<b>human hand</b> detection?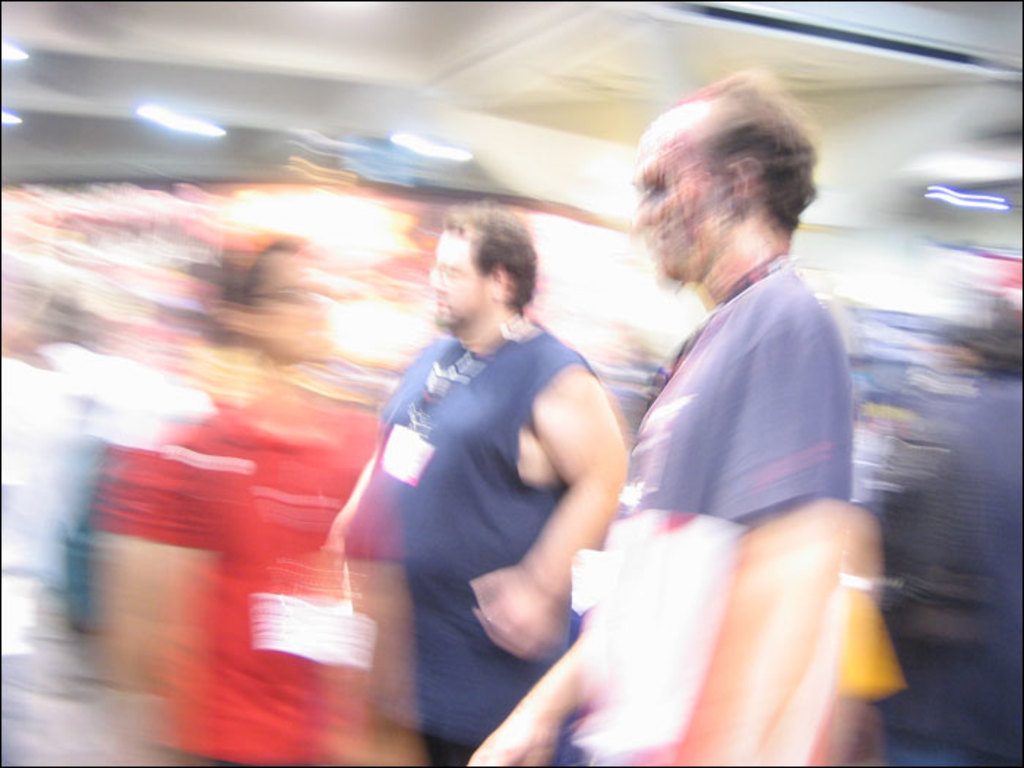
(465,707,559,767)
